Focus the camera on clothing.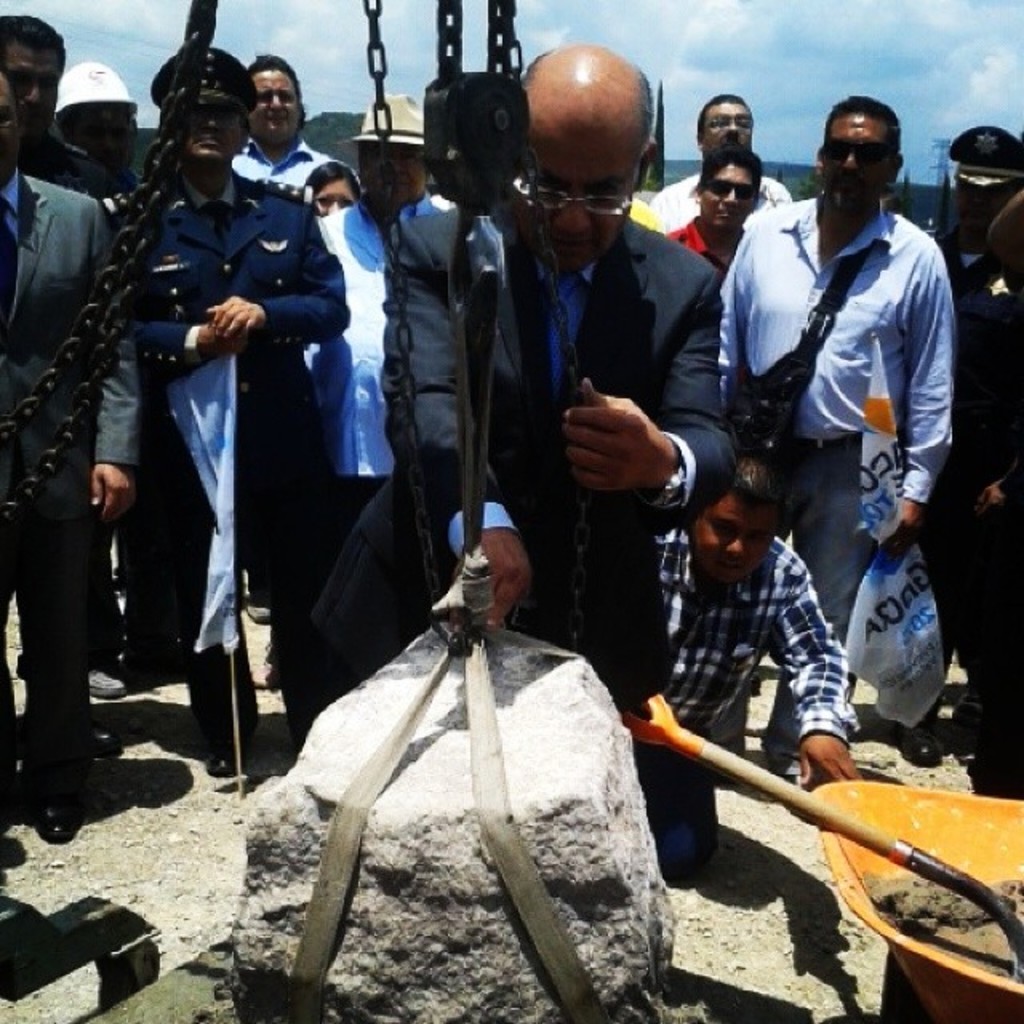
Focus region: [317, 208, 741, 712].
